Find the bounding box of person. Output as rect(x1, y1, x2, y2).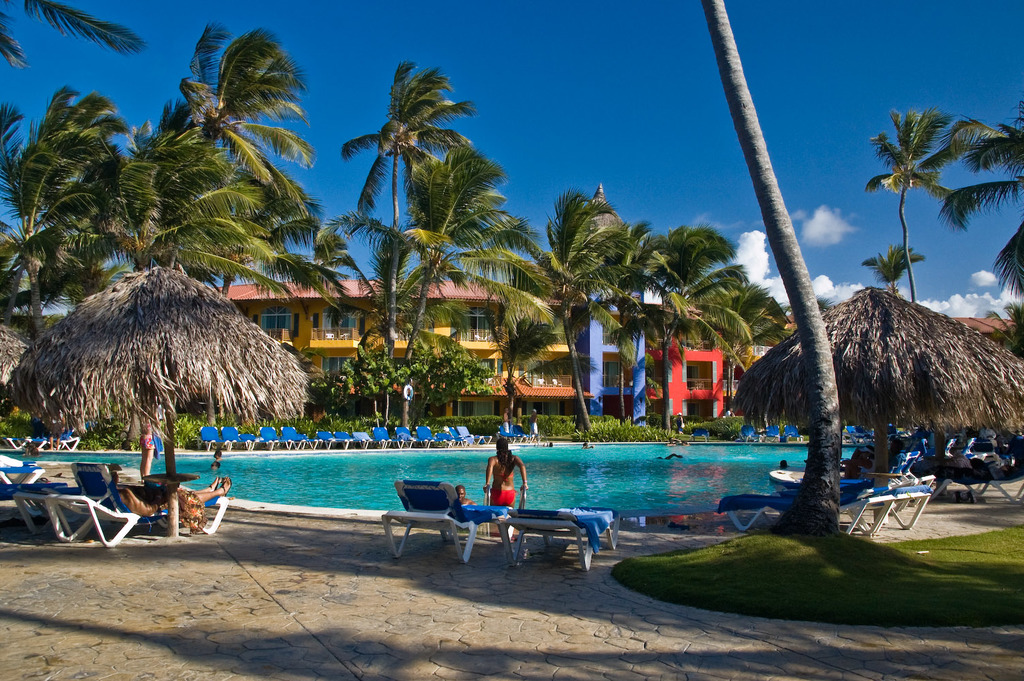
rect(581, 442, 596, 450).
